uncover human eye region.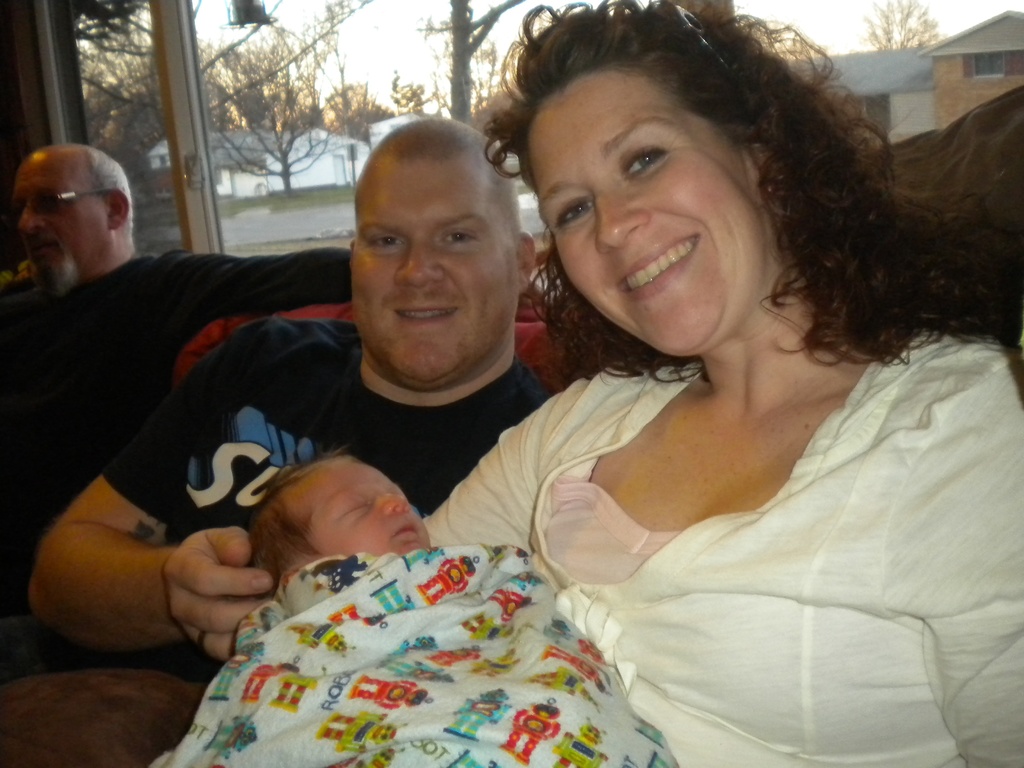
Uncovered: [366, 230, 407, 251].
